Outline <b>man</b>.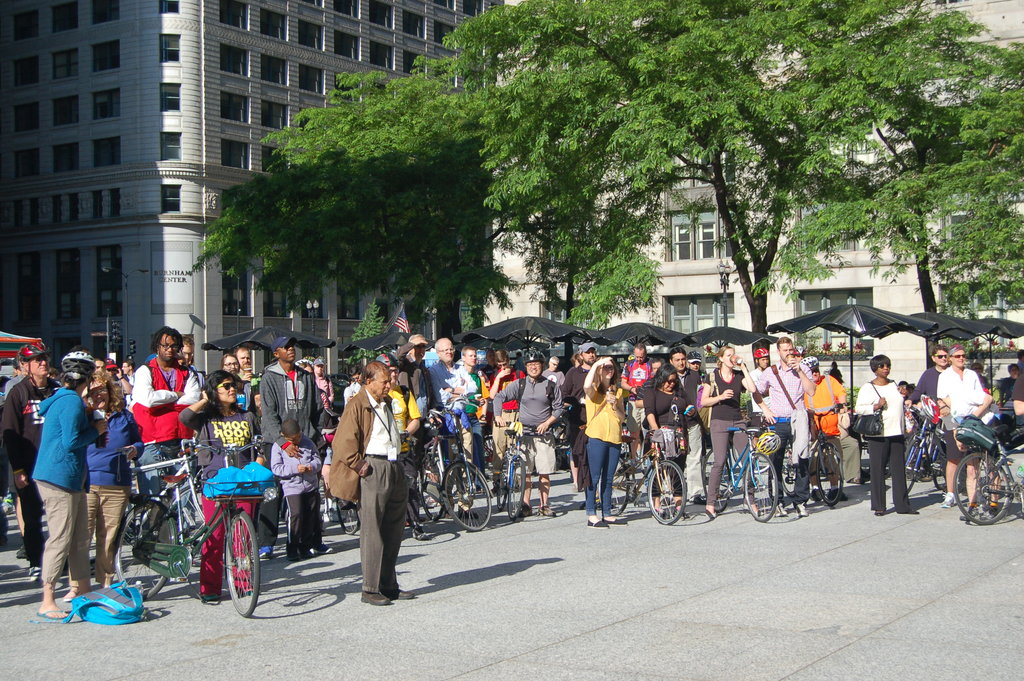
Outline: [0,344,61,587].
